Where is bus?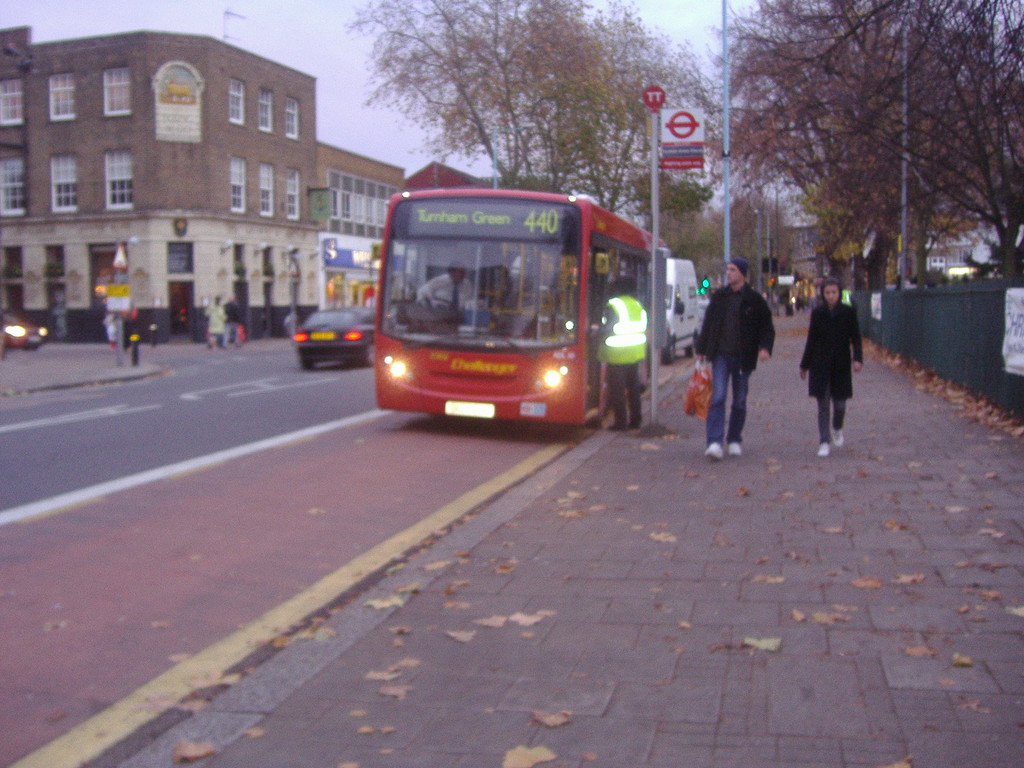
pyautogui.locateOnScreen(367, 181, 670, 434).
